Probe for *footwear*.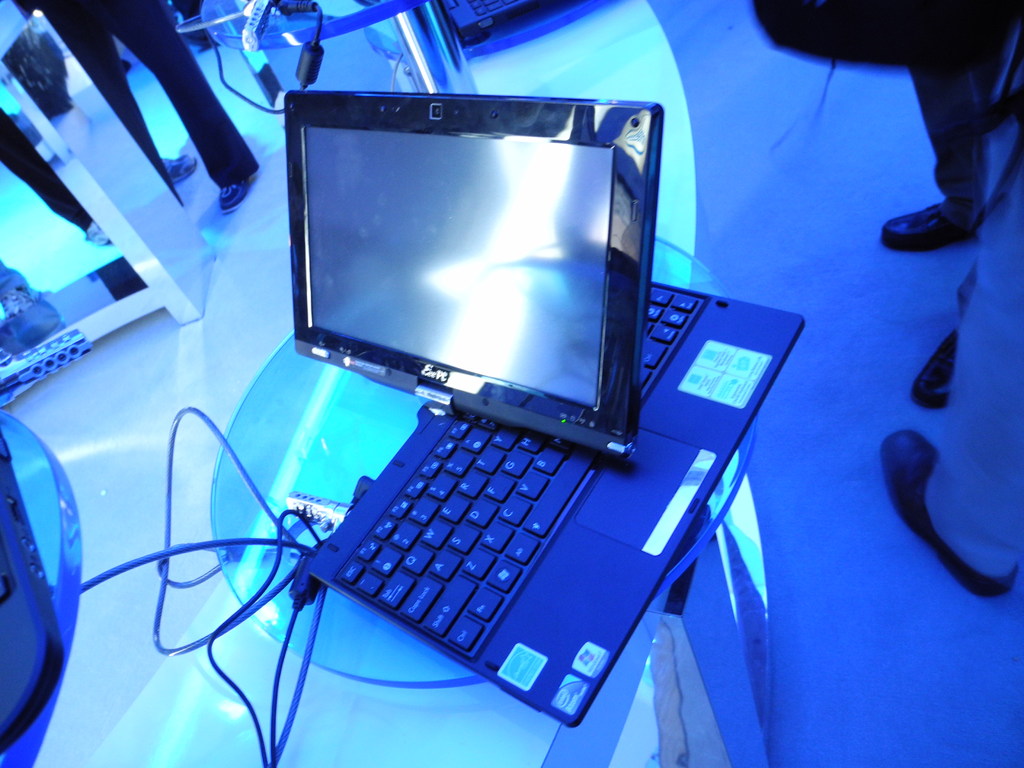
Probe result: [907,331,955,413].
